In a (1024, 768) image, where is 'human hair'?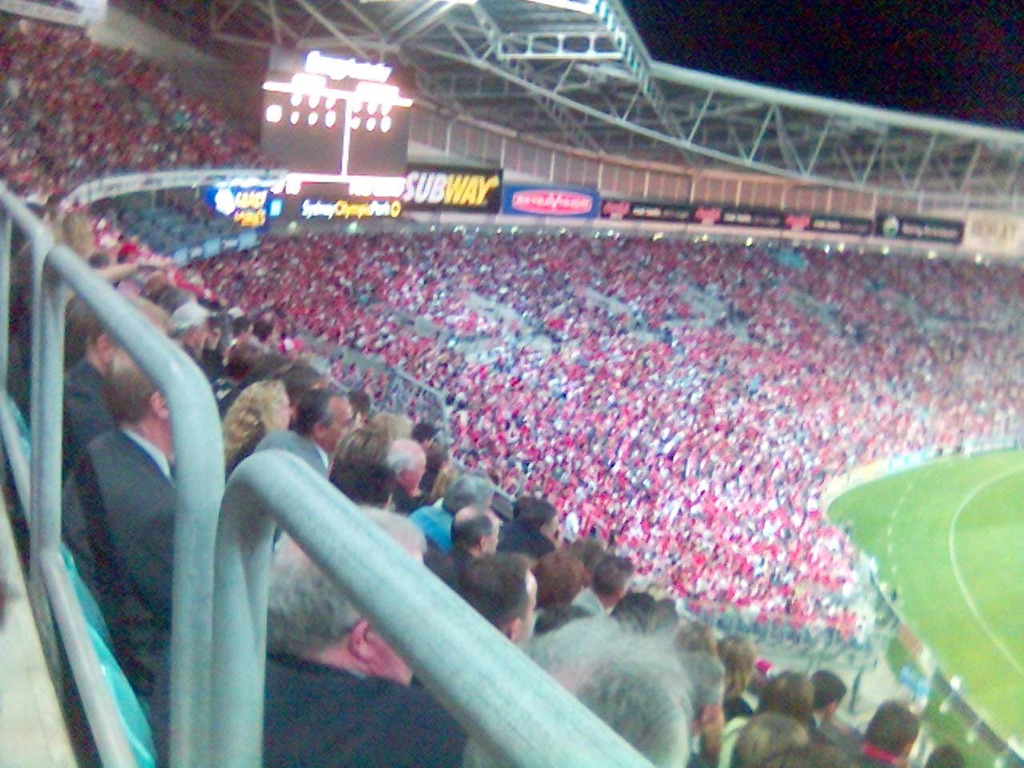
bbox=(458, 556, 537, 627).
